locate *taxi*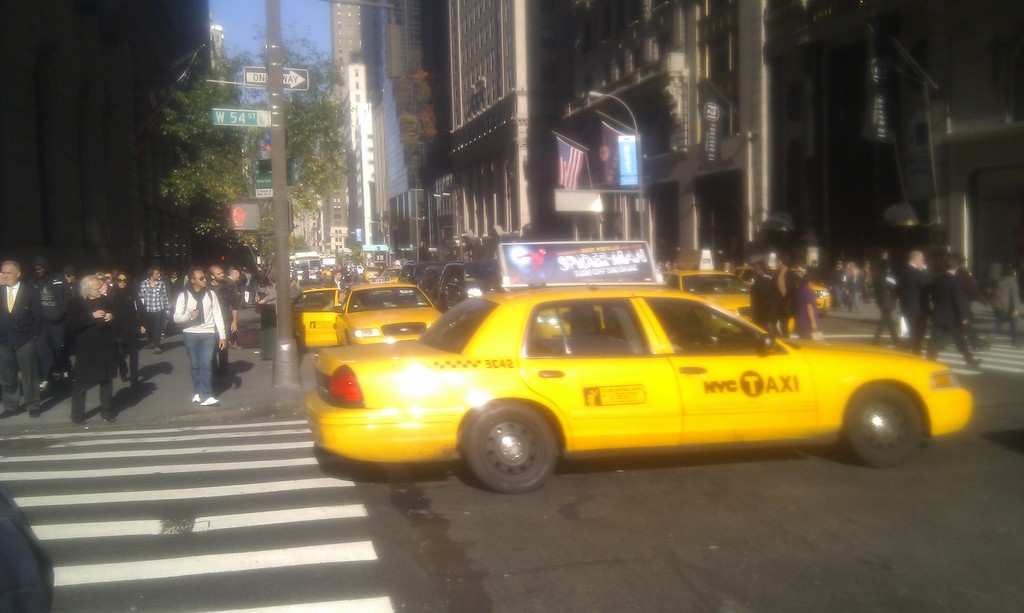
detection(737, 266, 831, 318)
